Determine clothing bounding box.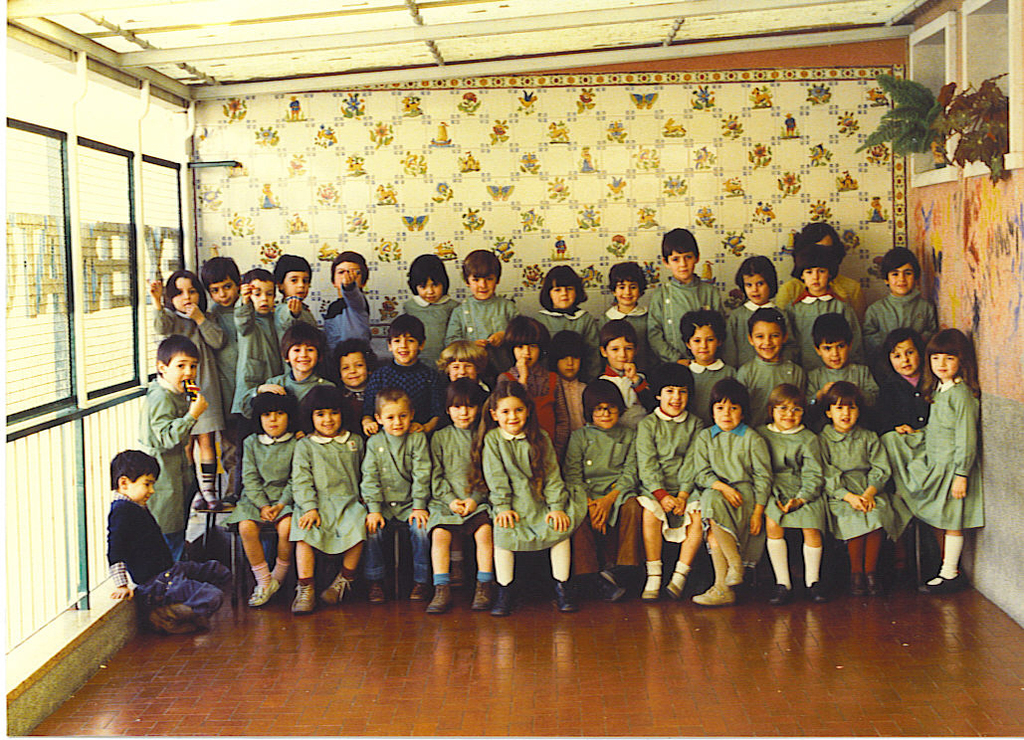
Determined: box(353, 426, 436, 587).
